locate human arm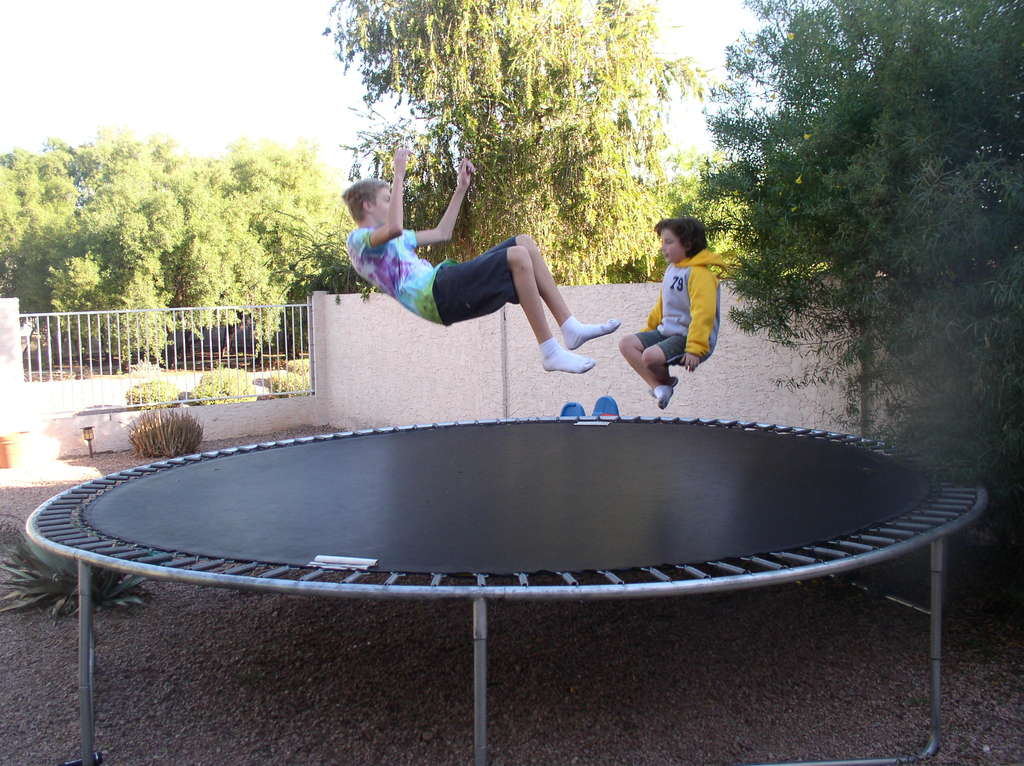
(346,138,415,259)
